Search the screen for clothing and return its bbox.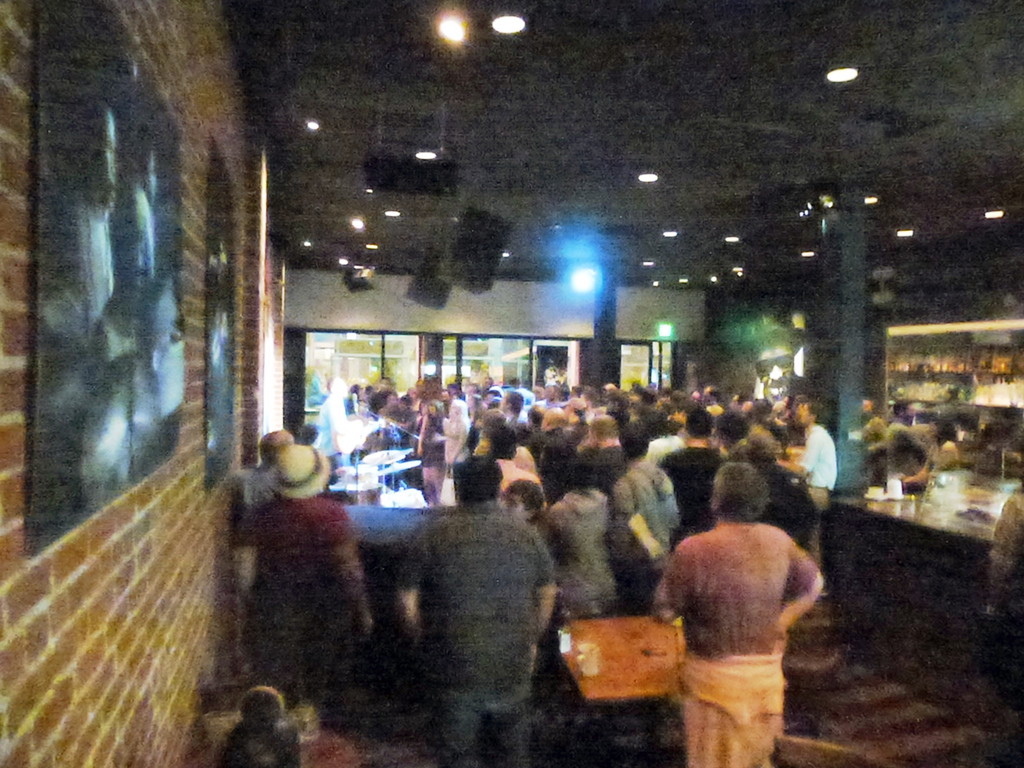
Found: l=653, t=504, r=829, b=726.
